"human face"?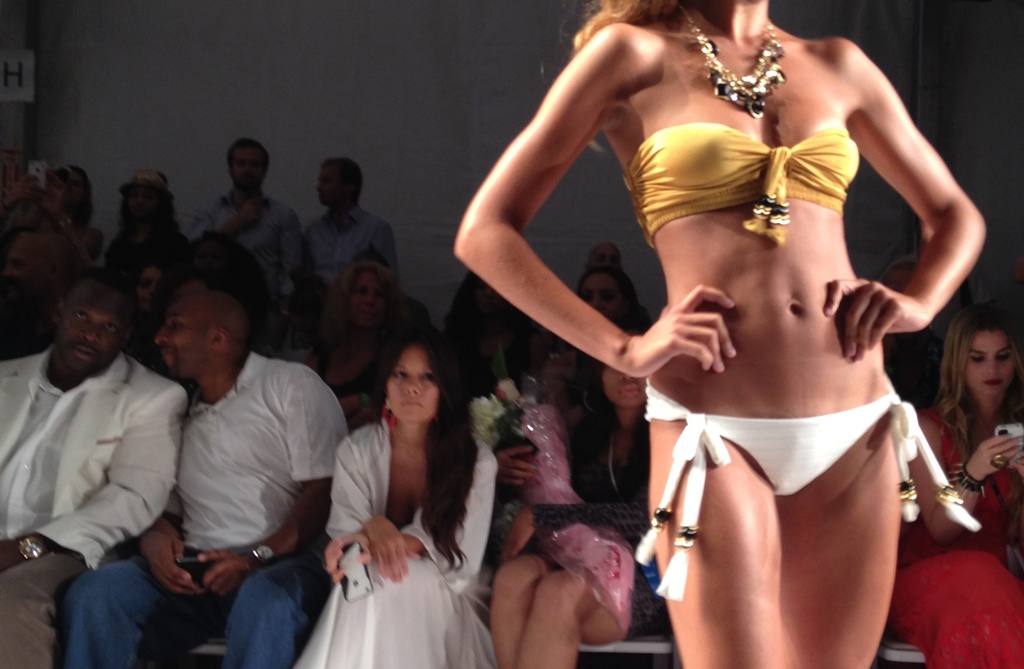
<region>156, 282, 209, 383</region>
